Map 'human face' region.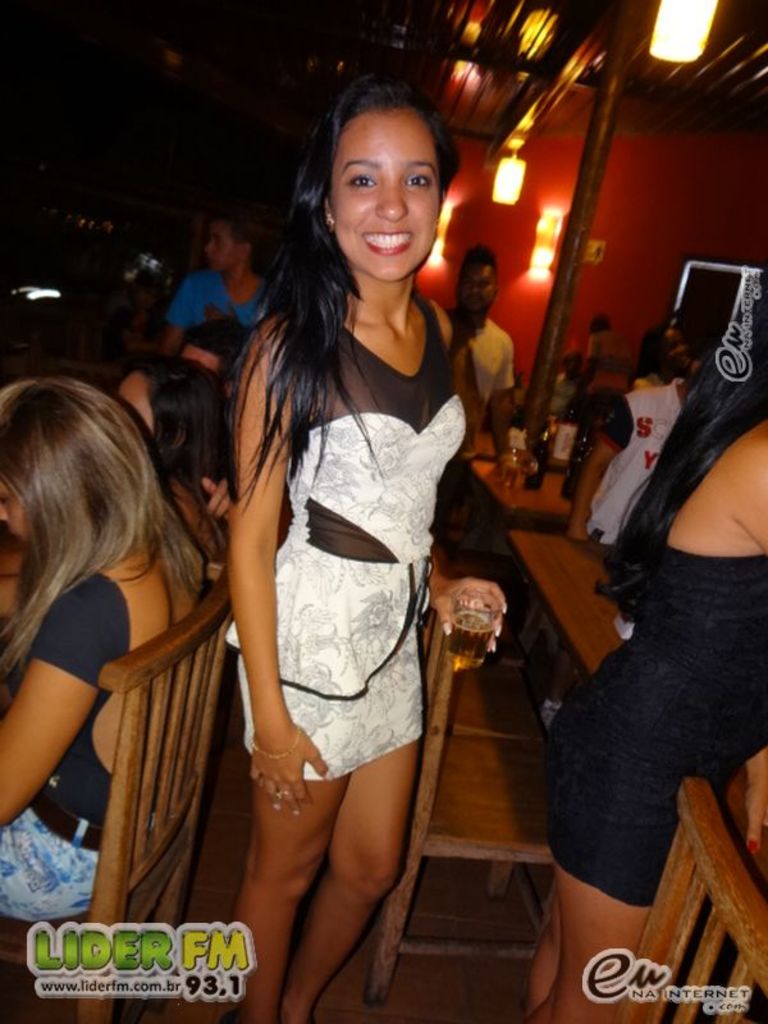
Mapped to [332,104,434,278].
